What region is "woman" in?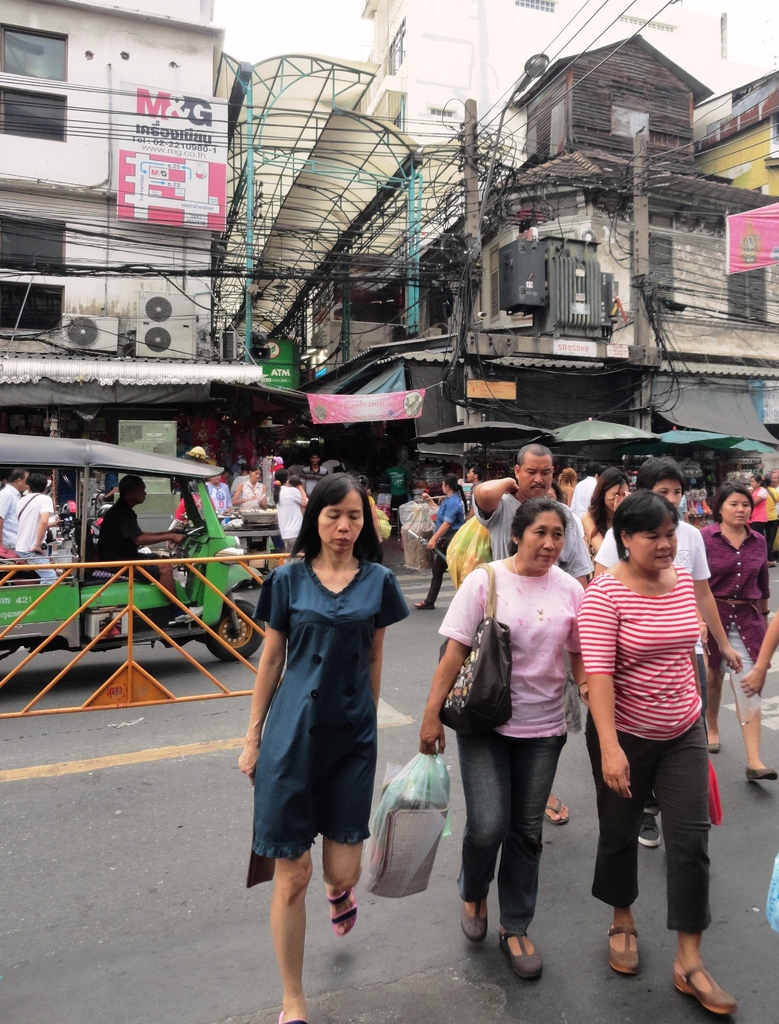
<bbox>245, 465, 404, 1023</bbox>.
